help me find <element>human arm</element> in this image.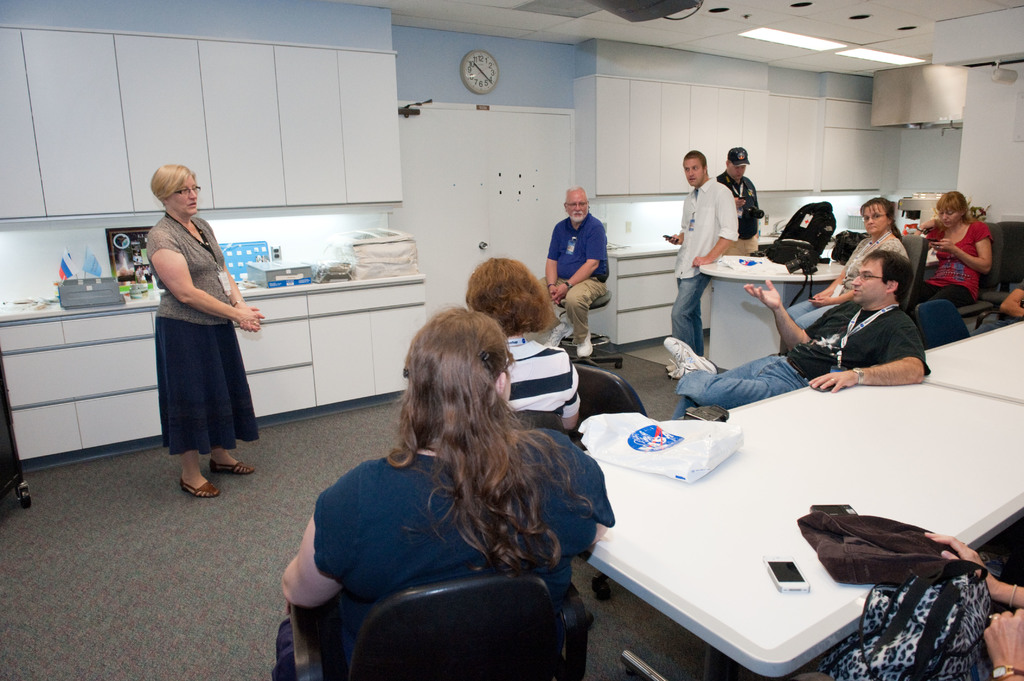
Found it: box(929, 223, 991, 273).
